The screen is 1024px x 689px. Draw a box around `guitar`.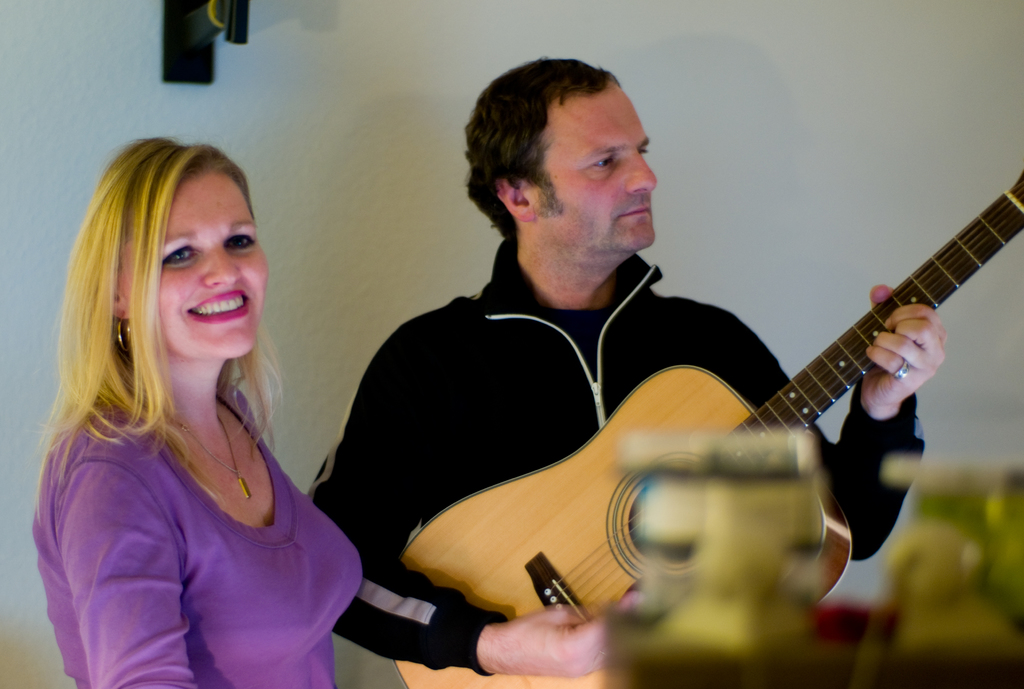
x1=391 y1=166 x2=1023 y2=688.
